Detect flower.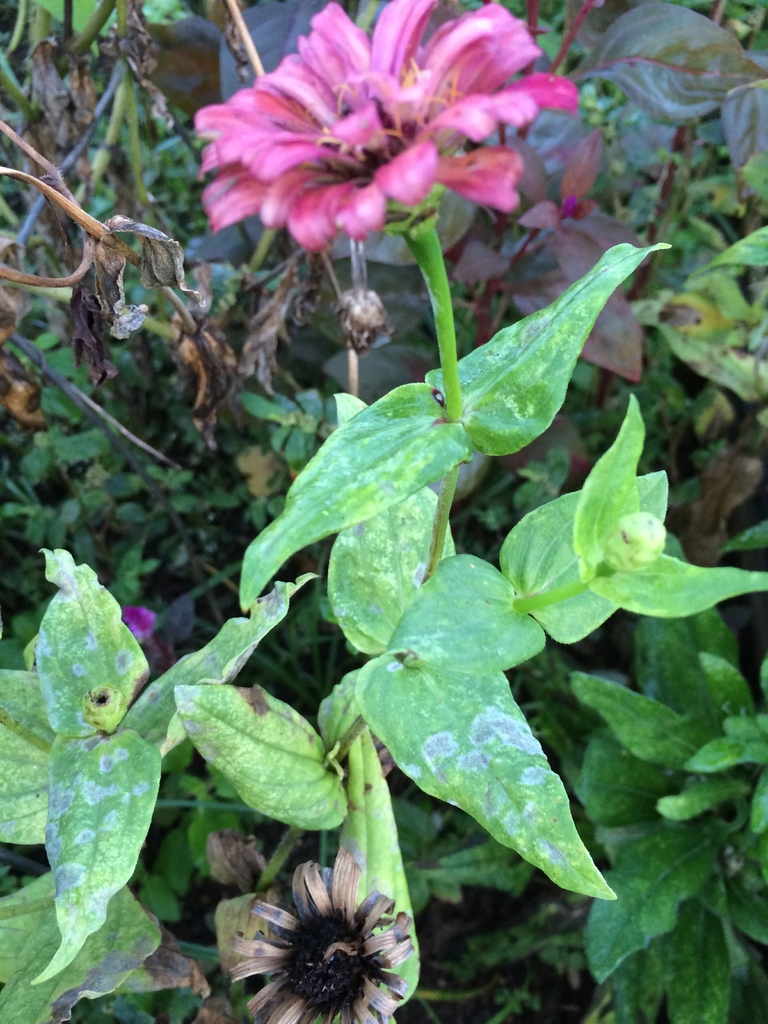
Detected at l=198, t=0, r=583, b=258.
